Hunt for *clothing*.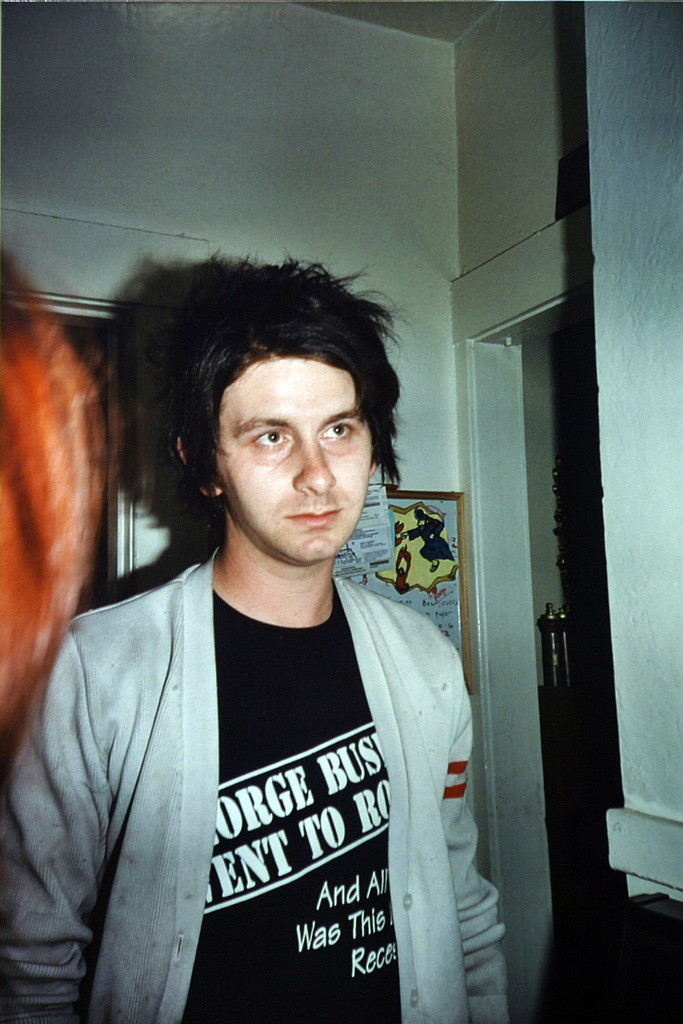
Hunted down at Rect(24, 475, 500, 1020).
